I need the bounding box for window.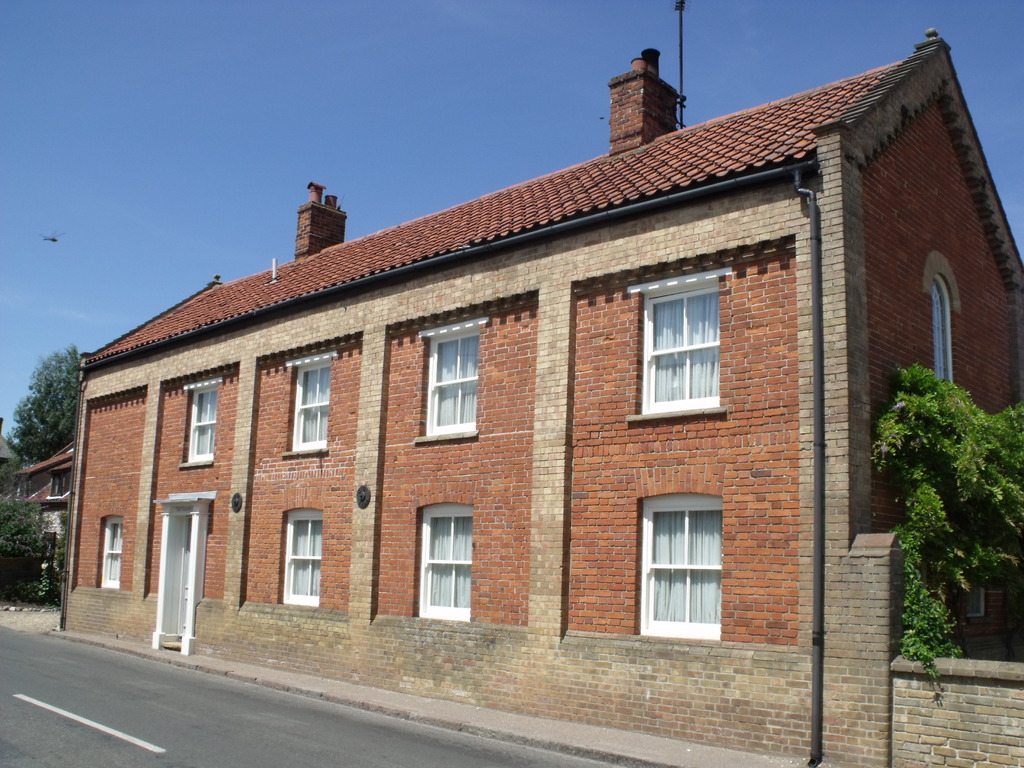
Here it is: [left=420, top=321, right=480, bottom=436].
